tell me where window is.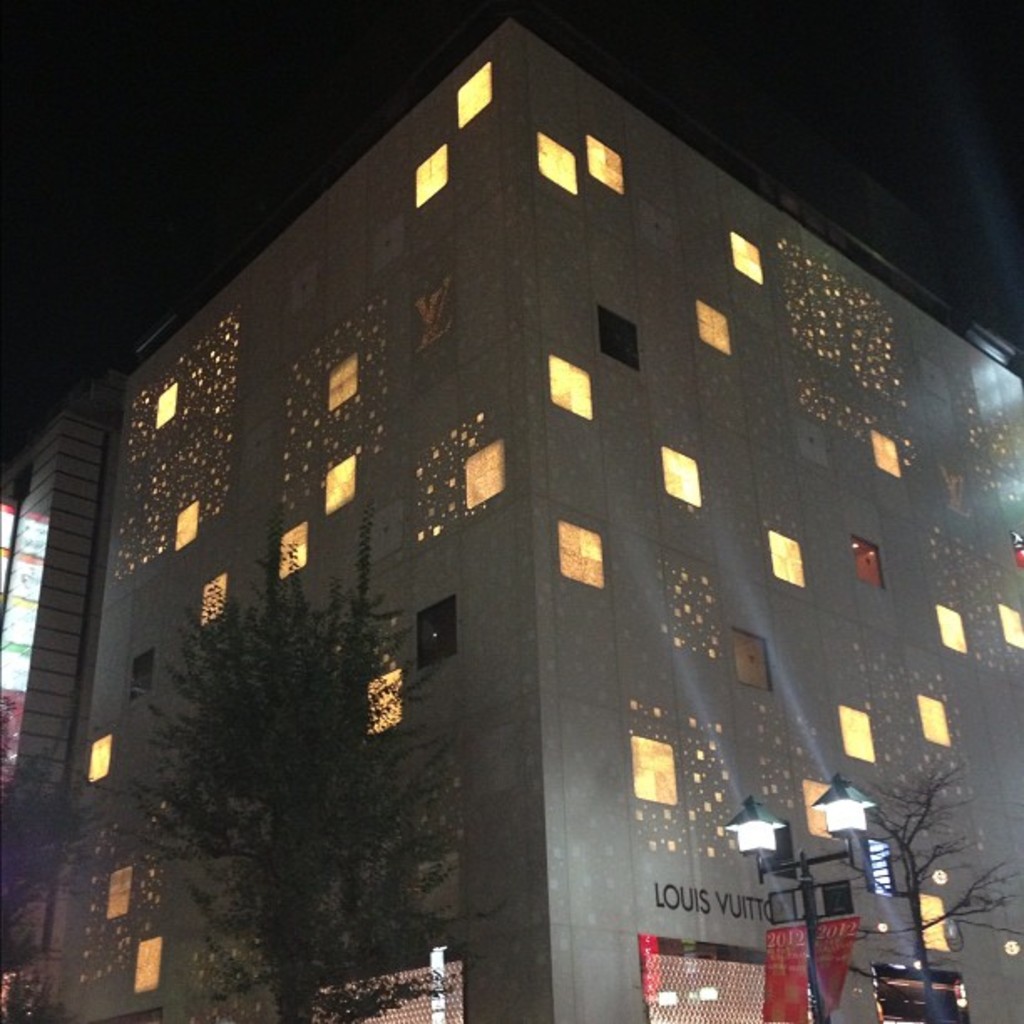
window is at <box>589,134,626,197</box>.
